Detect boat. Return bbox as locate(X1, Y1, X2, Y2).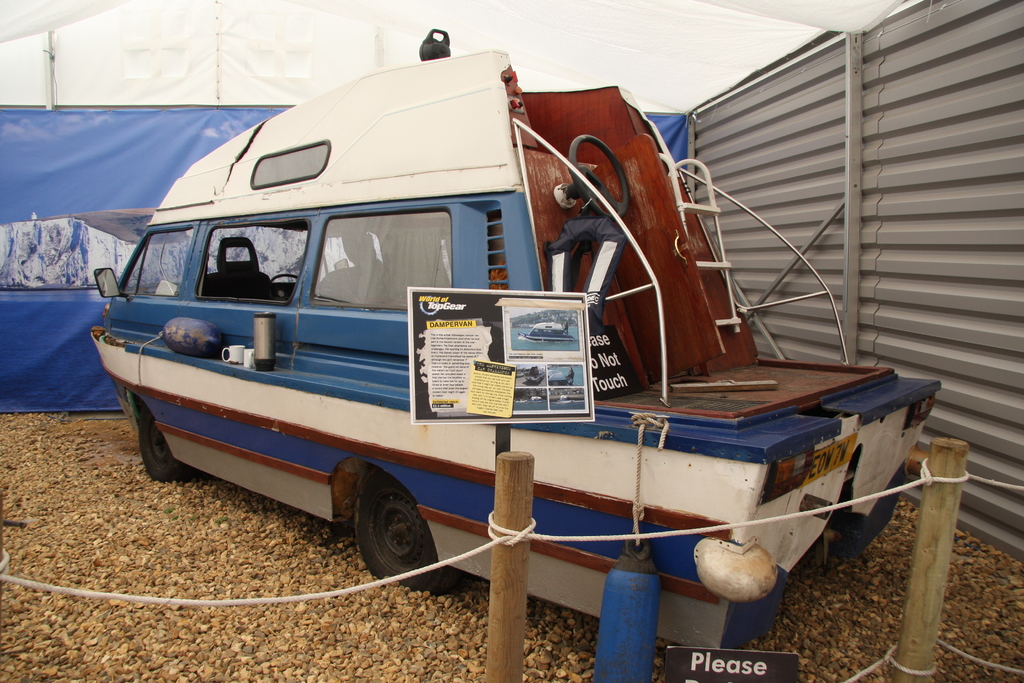
locate(93, 33, 947, 602).
